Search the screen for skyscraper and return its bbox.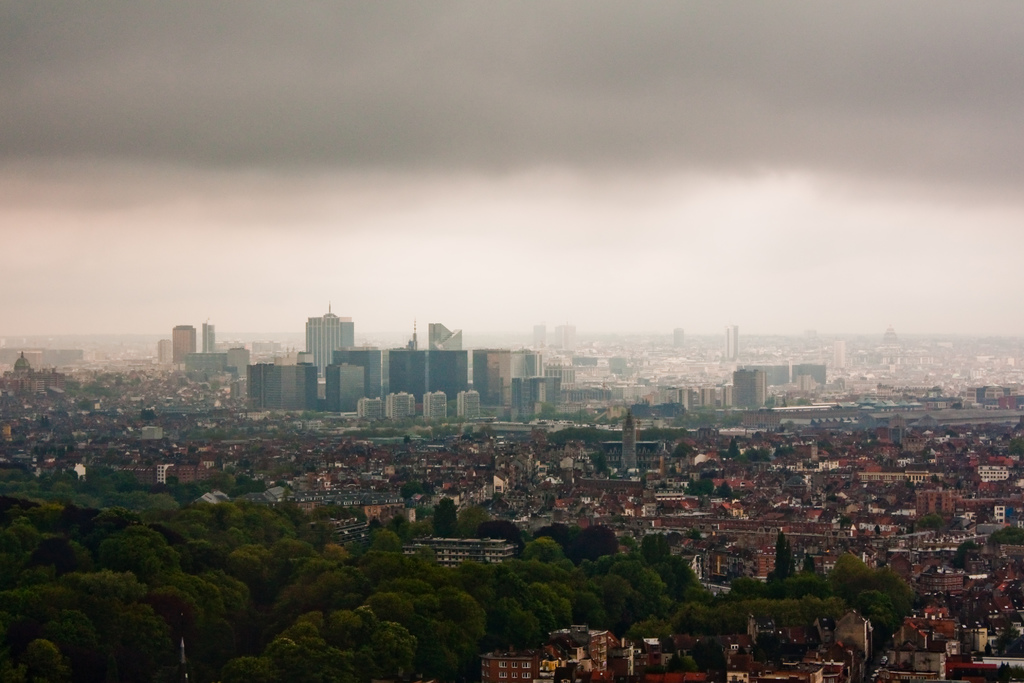
Found: bbox=[308, 306, 353, 383].
